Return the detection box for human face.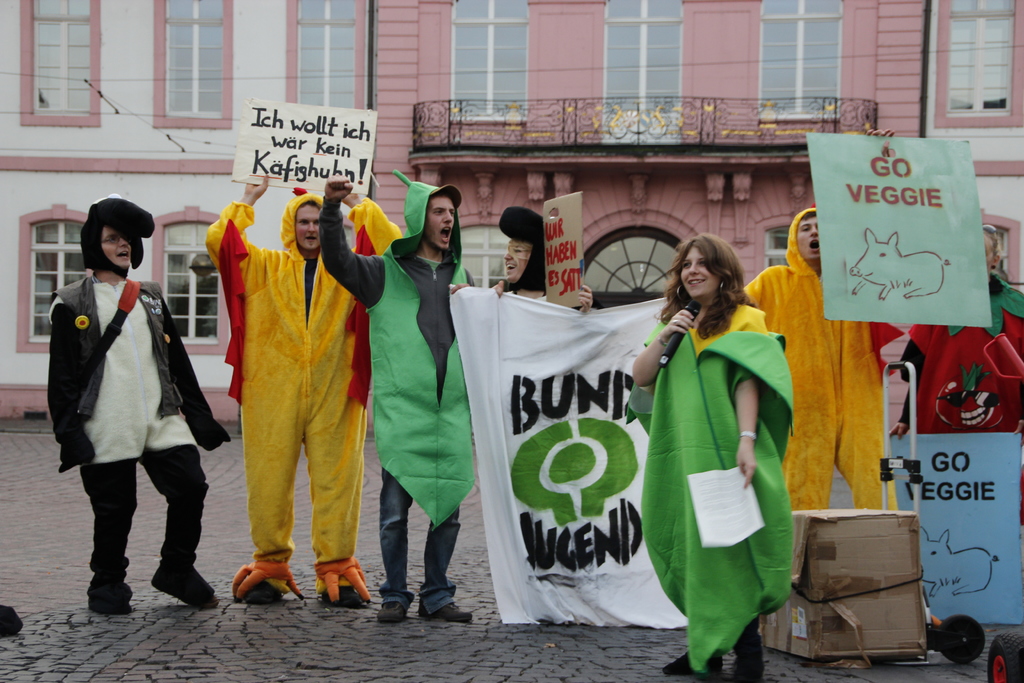
100, 226, 135, 274.
